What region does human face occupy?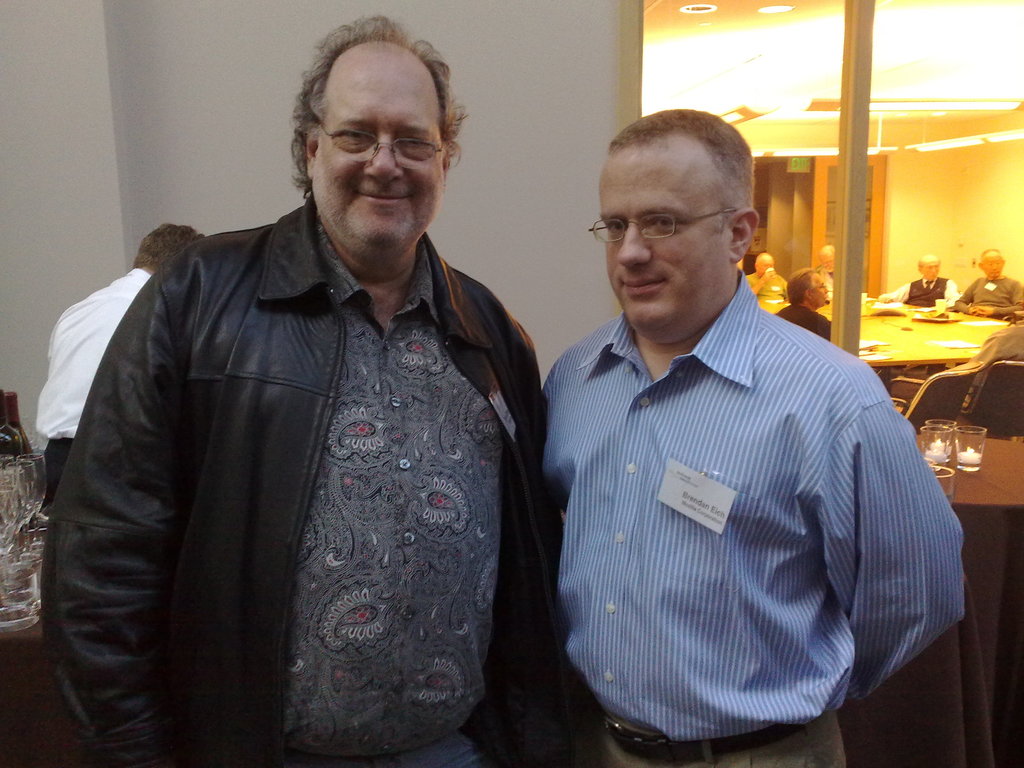
region(810, 276, 833, 305).
